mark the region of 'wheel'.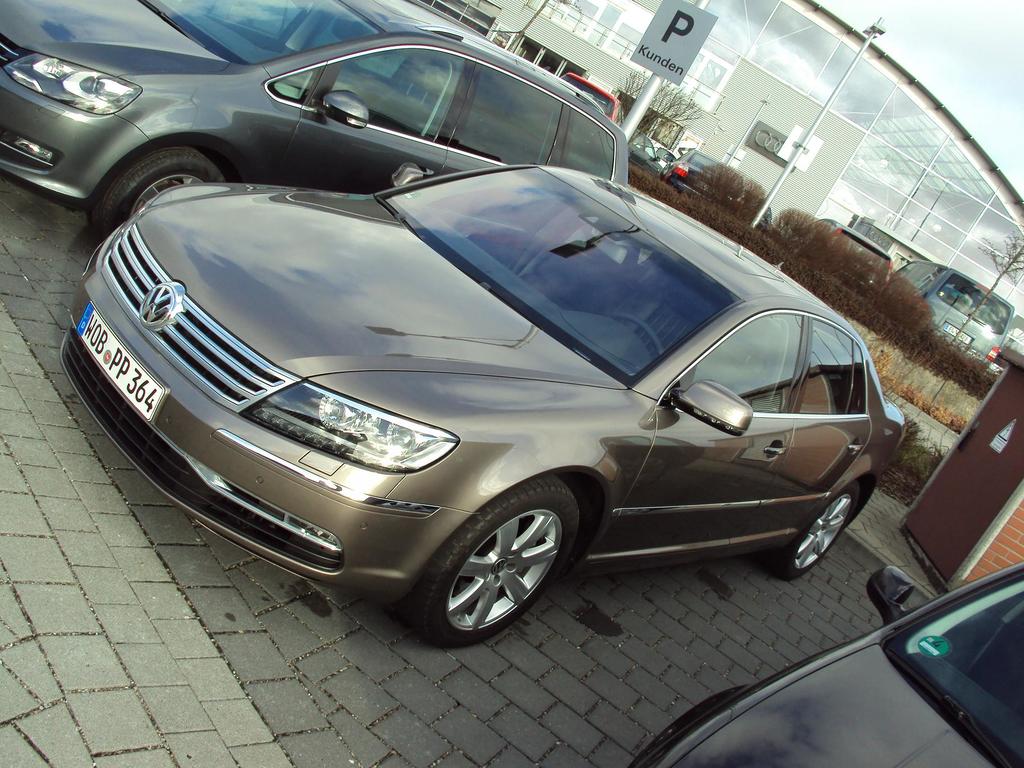
Region: 91/152/228/254.
